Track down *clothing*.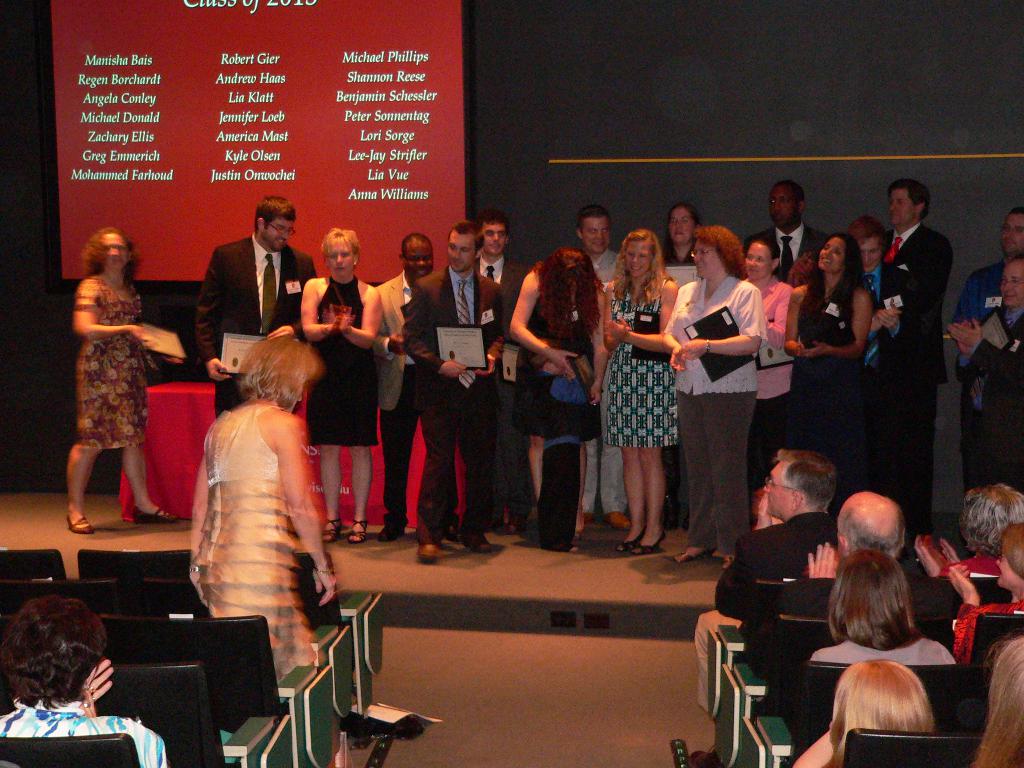
Tracked to 404, 252, 513, 525.
